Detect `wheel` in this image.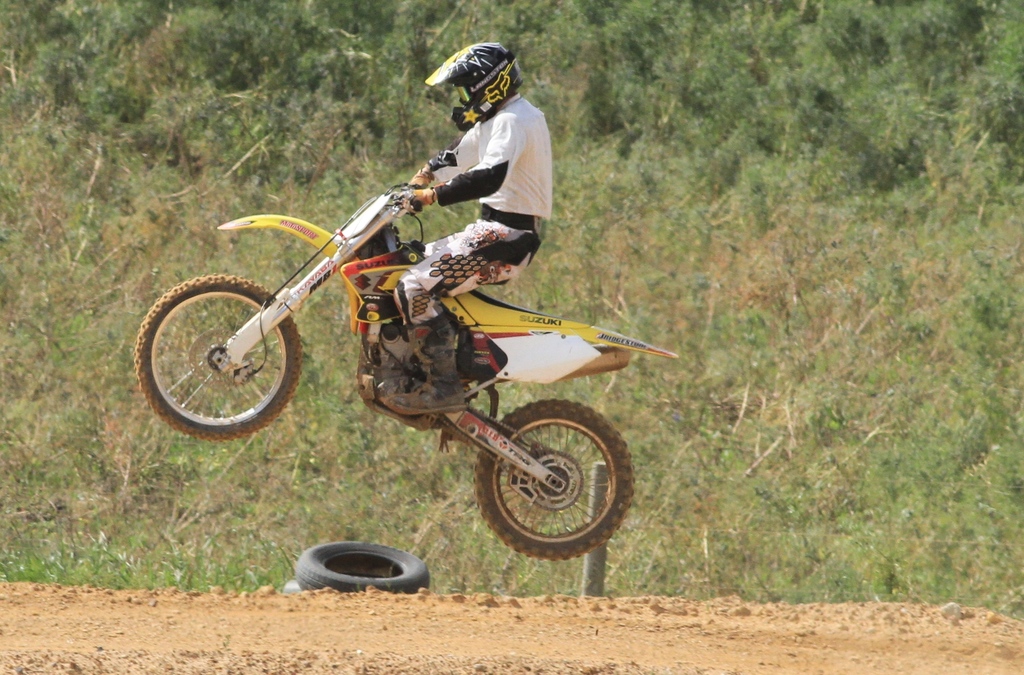
Detection: {"left": 132, "top": 273, "right": 305, "bottom": 443}.
